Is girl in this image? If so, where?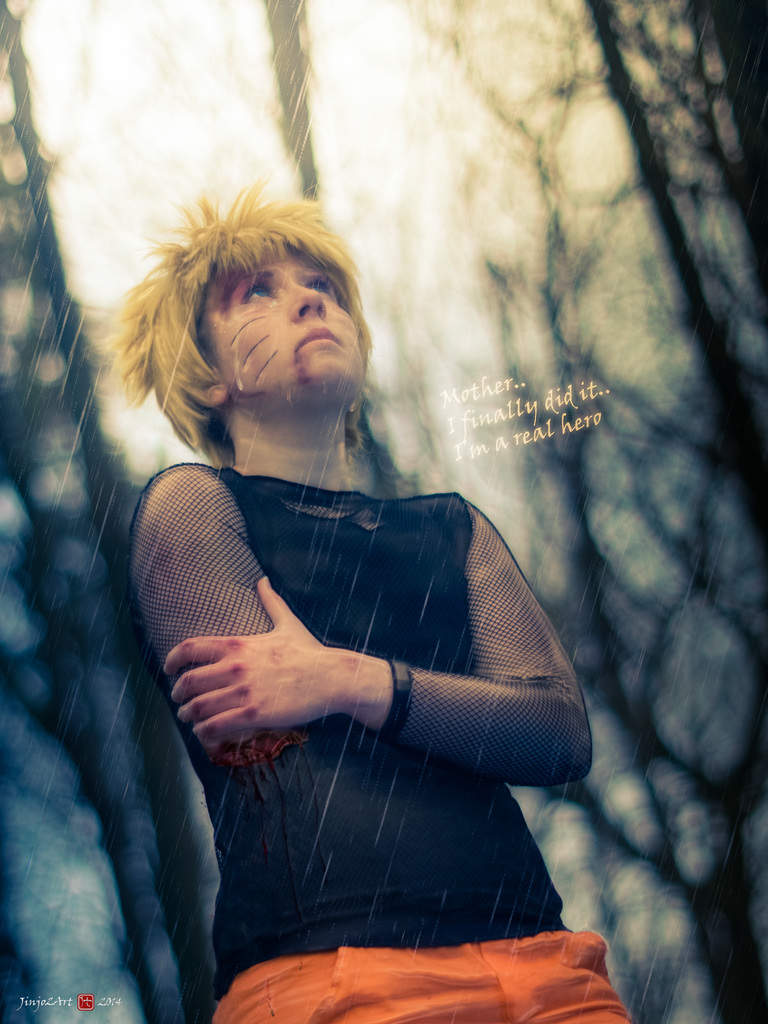
Yes, at (134, 181, 588, 1021).
